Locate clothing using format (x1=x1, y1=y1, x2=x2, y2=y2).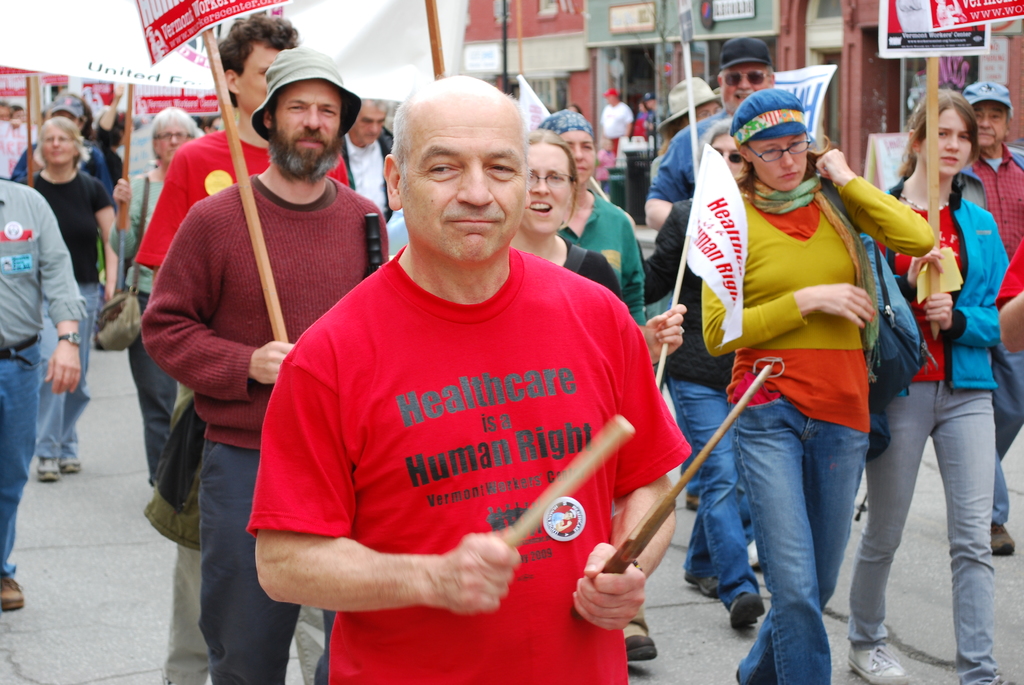
(x1=980, y1=146, x2=1023, y2=523).
